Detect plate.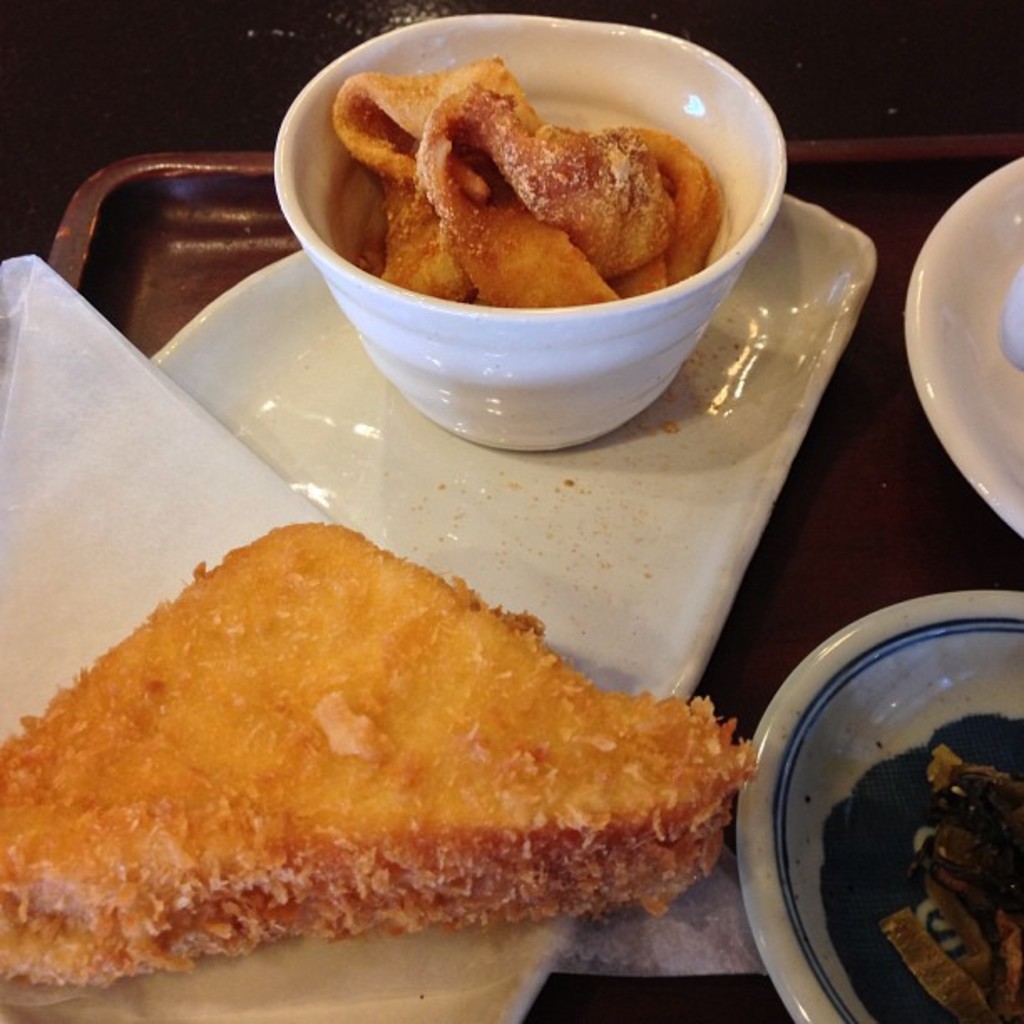
Detected at (left=902, top=154, right=1022, bottom=554).
